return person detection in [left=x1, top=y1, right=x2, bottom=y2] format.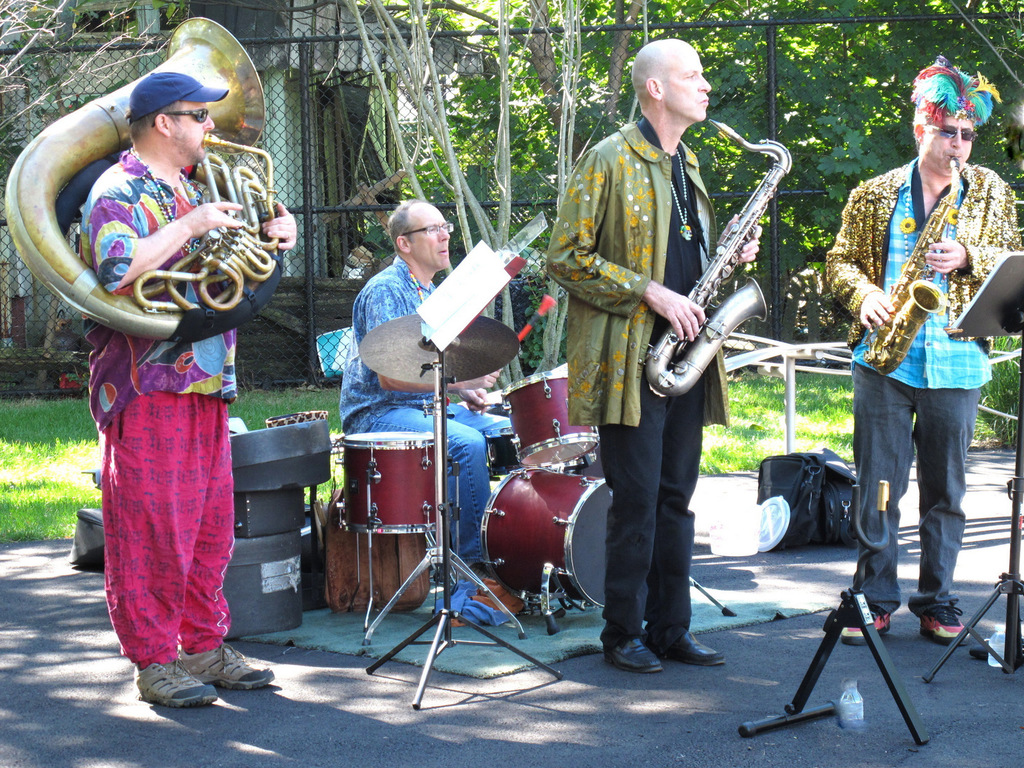
[left=83, top=69, right=295, bottom=712].
